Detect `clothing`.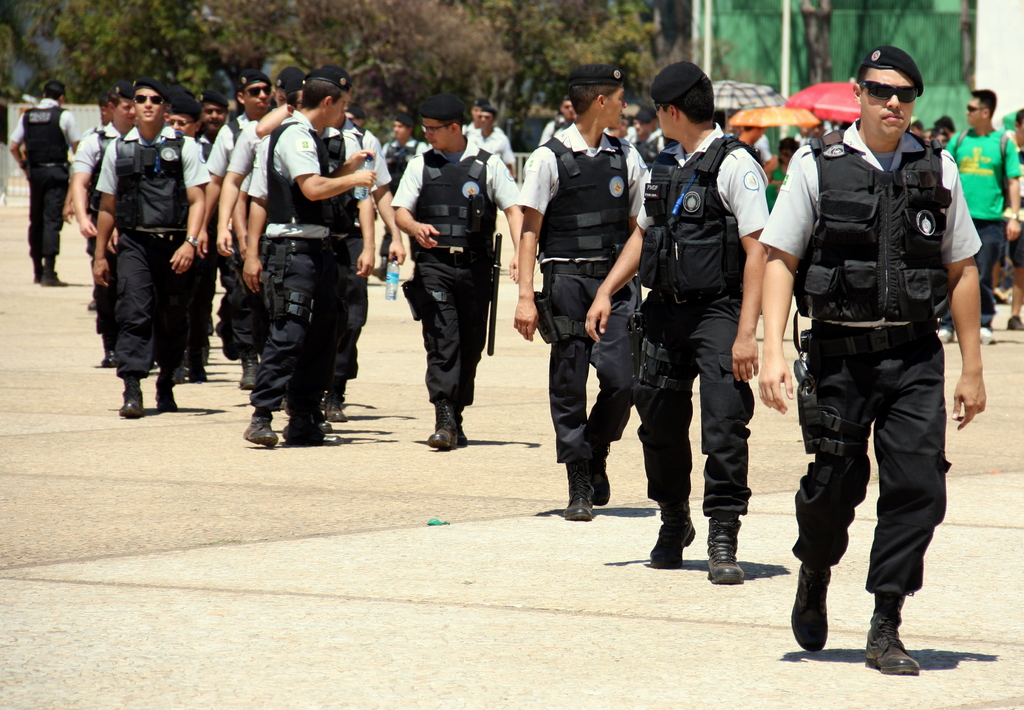
Detected at region(467, 124, 513, 166).
